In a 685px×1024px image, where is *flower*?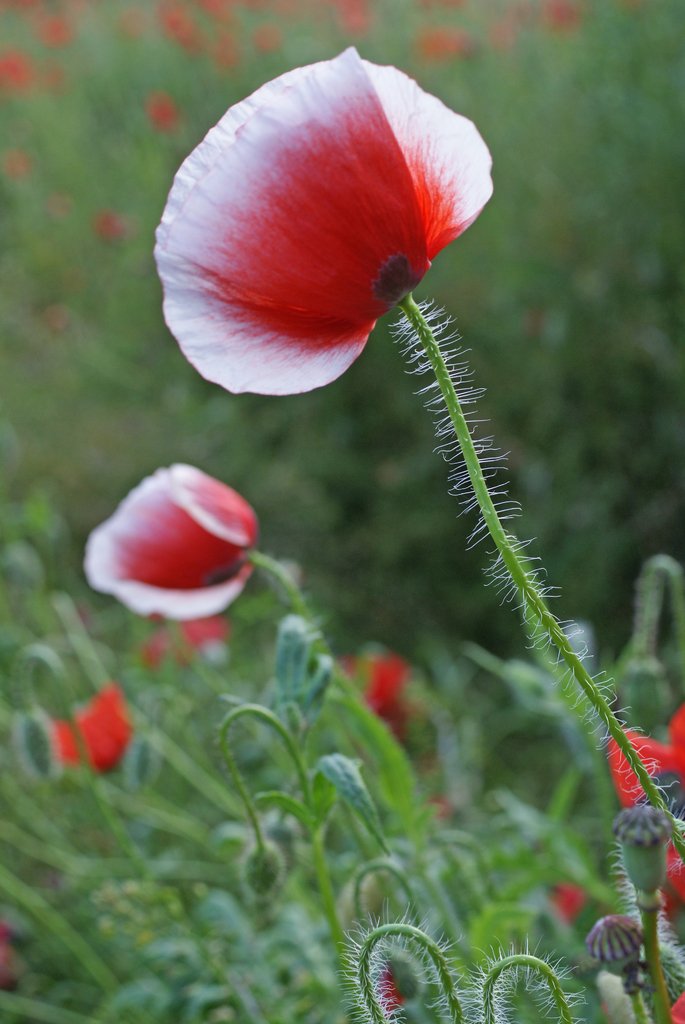
[85, 465, 276, 624].
